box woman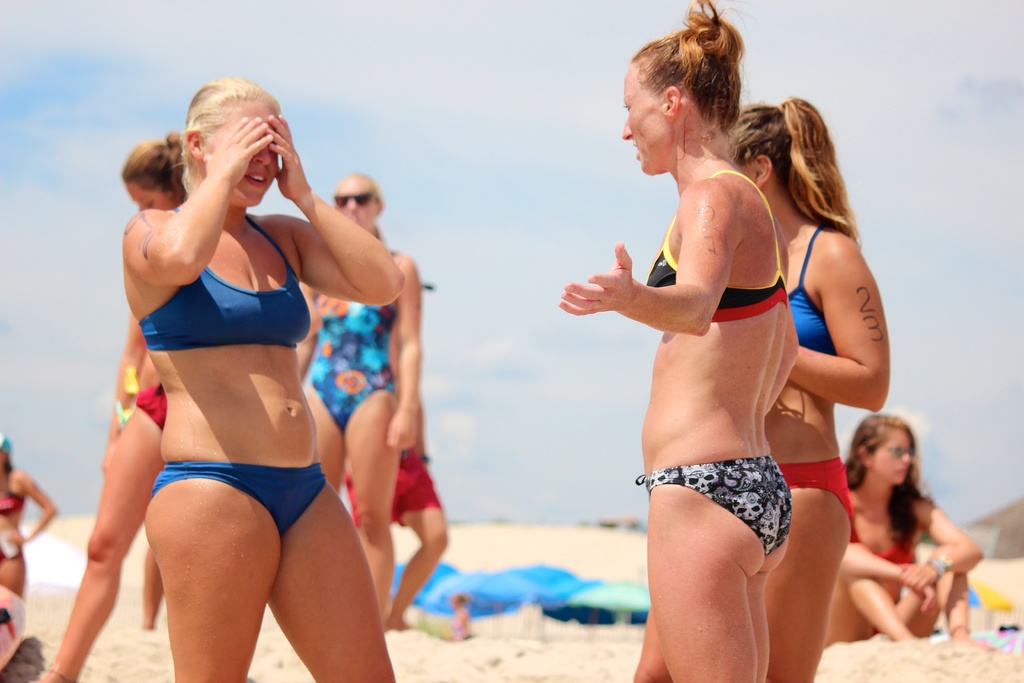
bbox=(0, 431, 68, 650)
